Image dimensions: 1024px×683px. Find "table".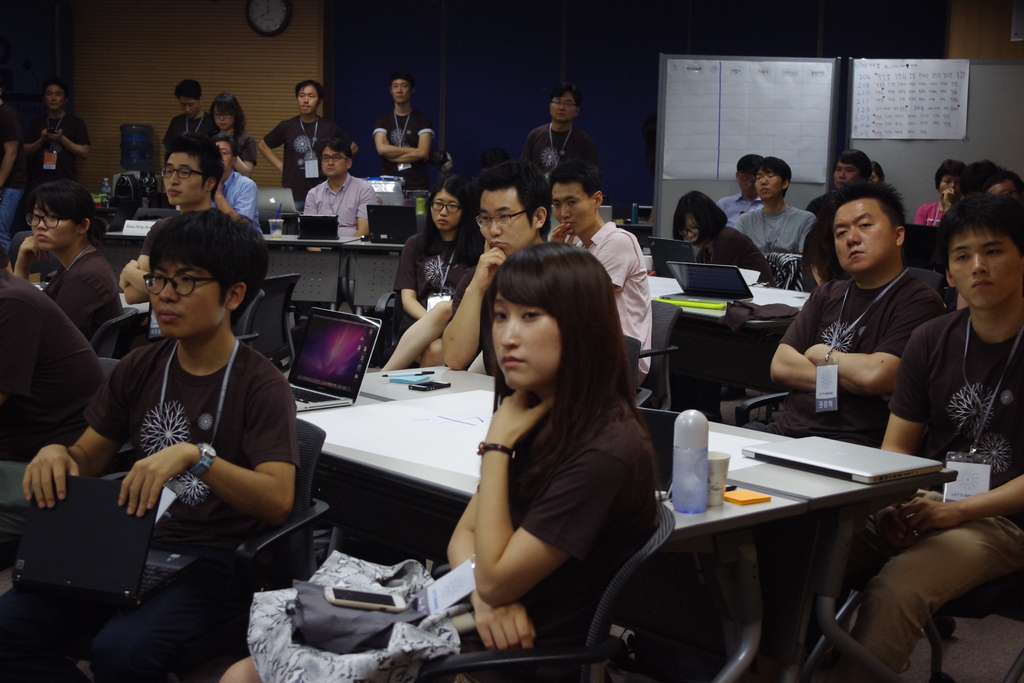
643:274:813:415.
